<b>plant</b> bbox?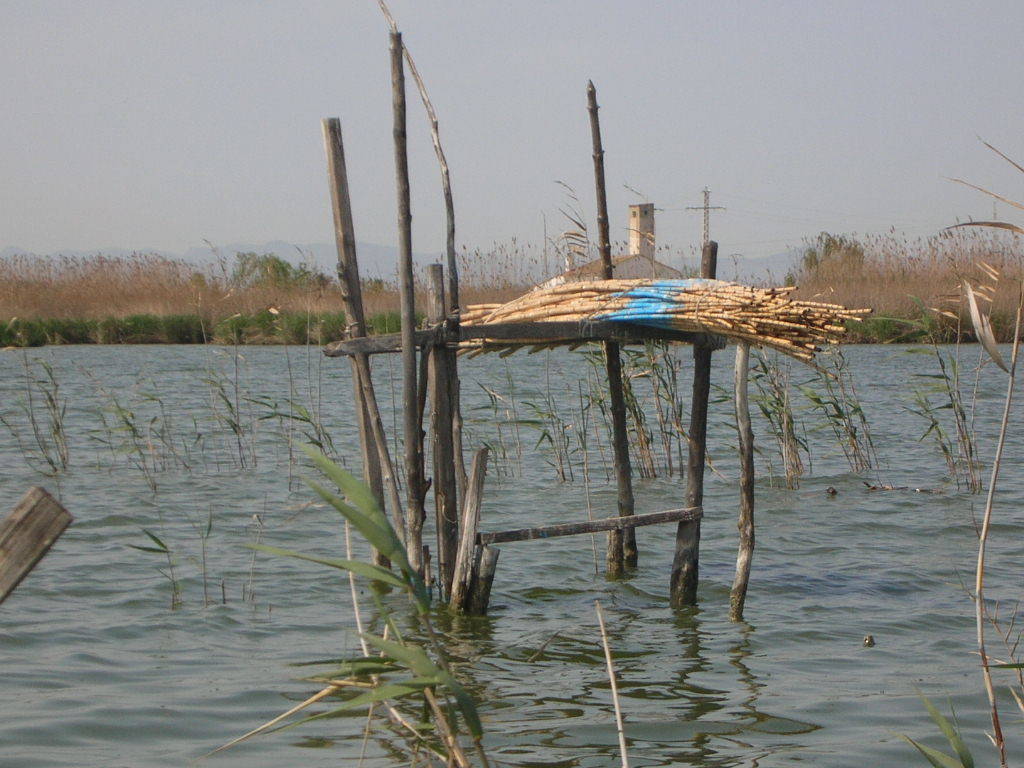
locate(744, 338, 797, 473)
